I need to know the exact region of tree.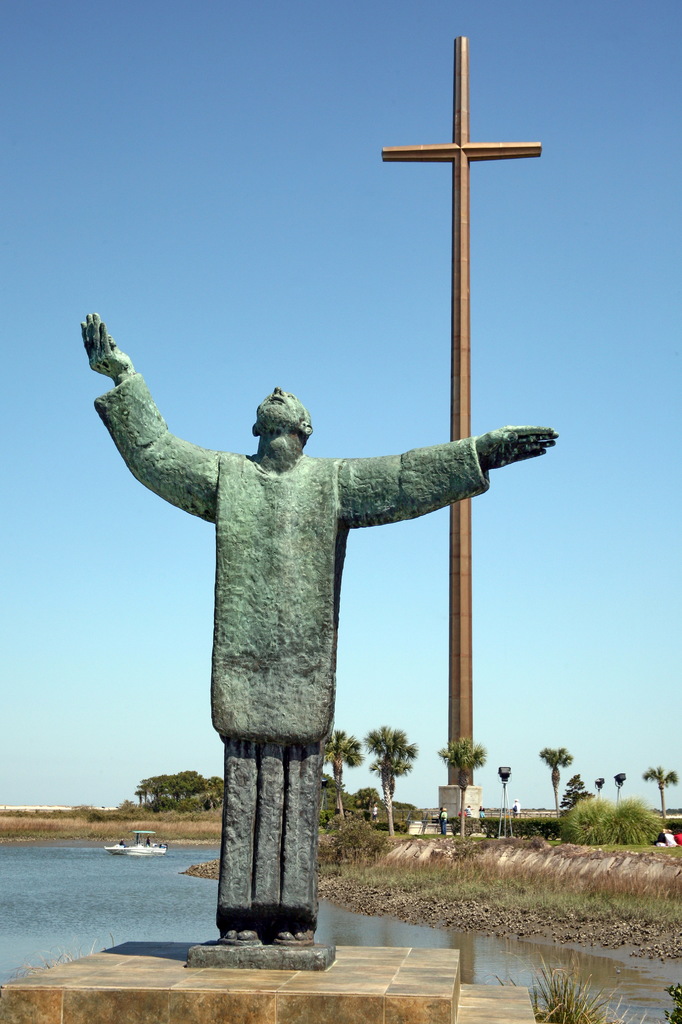
Region: x1=435, y1=728, x2=485, y2=840.
